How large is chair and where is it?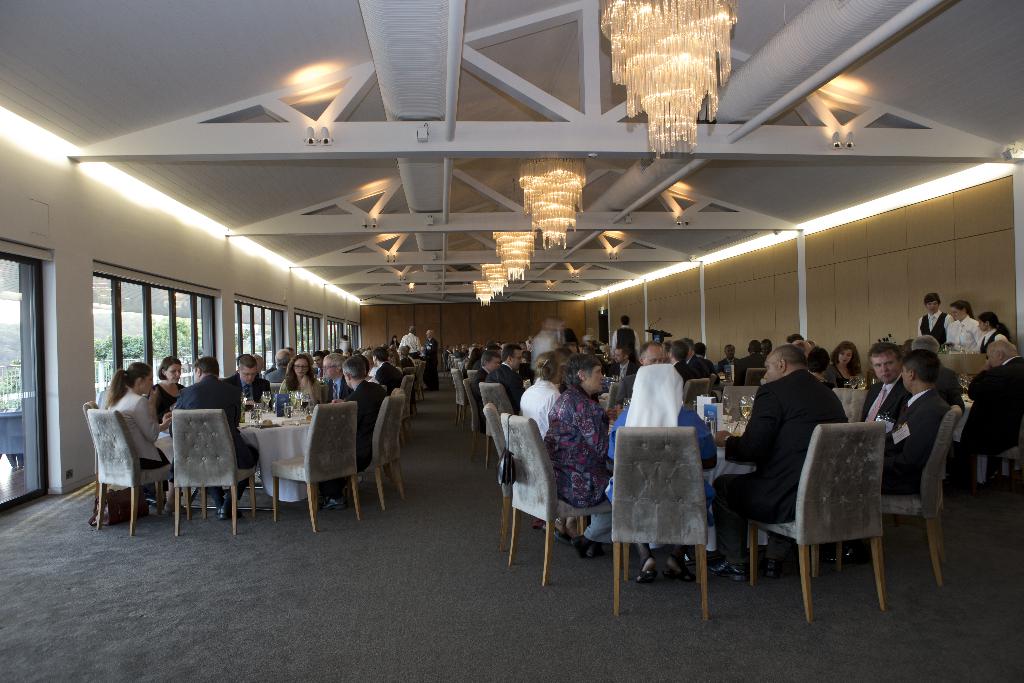
Bounding box: left=449, top=366, right=470, bottom=425.
